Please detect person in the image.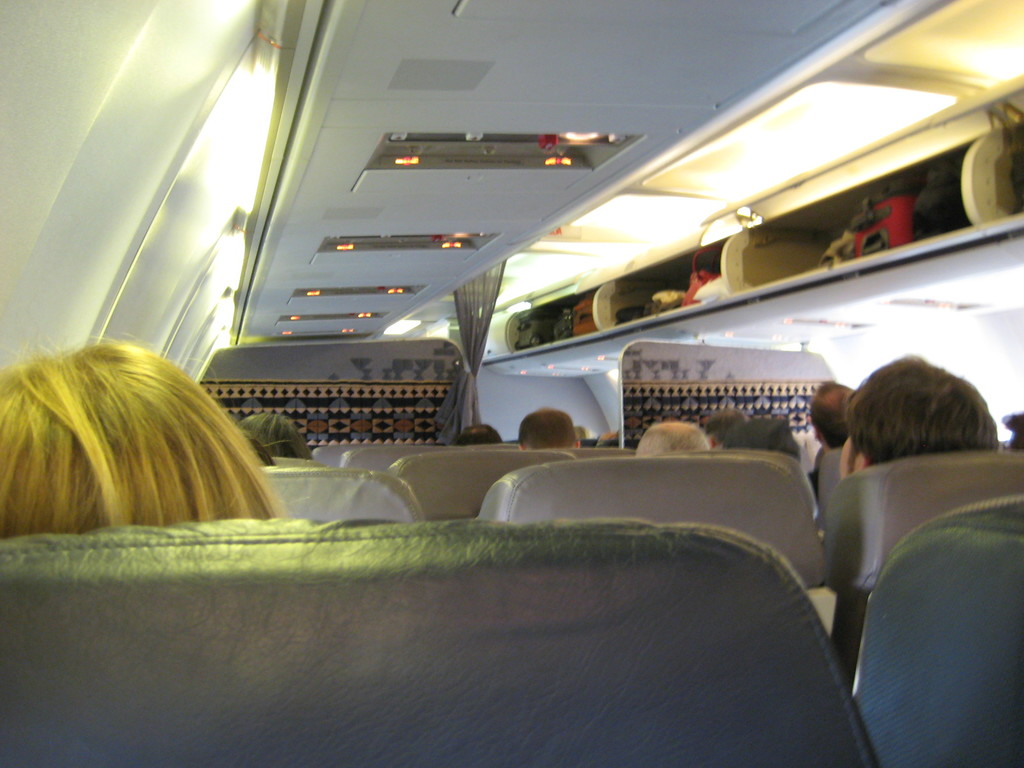
bbox=(237, 422, 270, 473).
